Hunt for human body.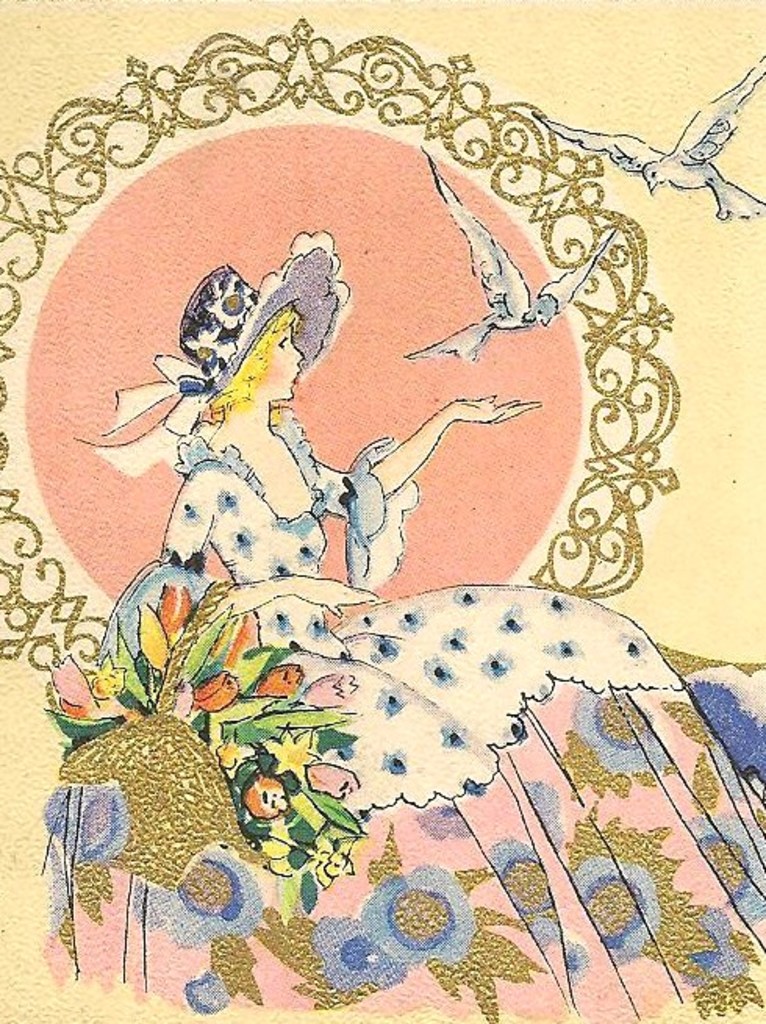
Hunted down at box(33, 147, 724, 963).
